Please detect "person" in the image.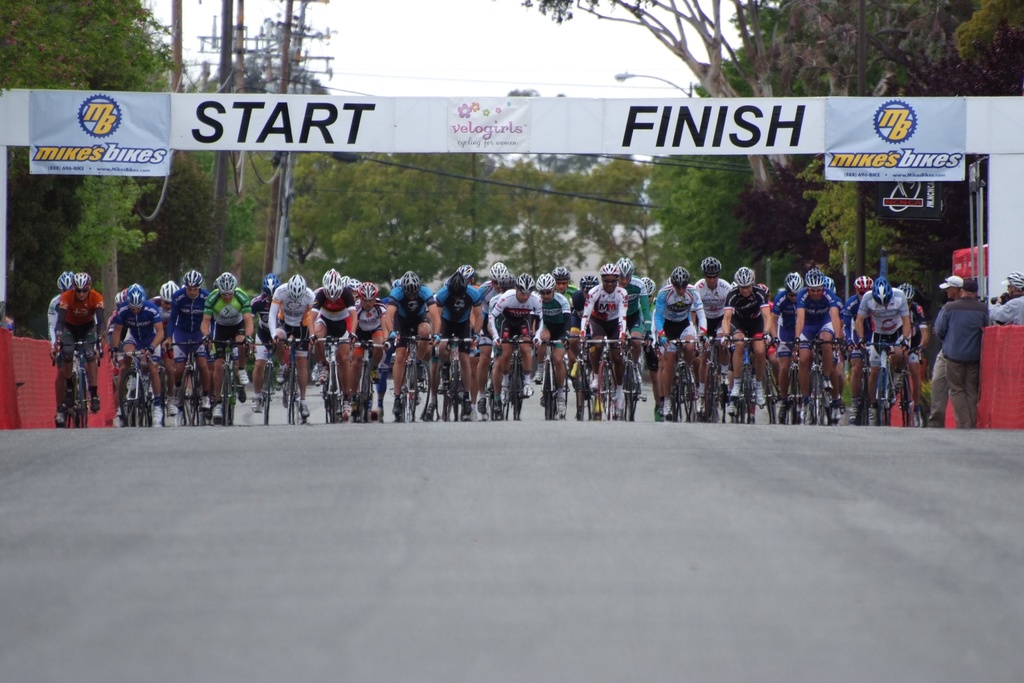
266,276,317,420.
